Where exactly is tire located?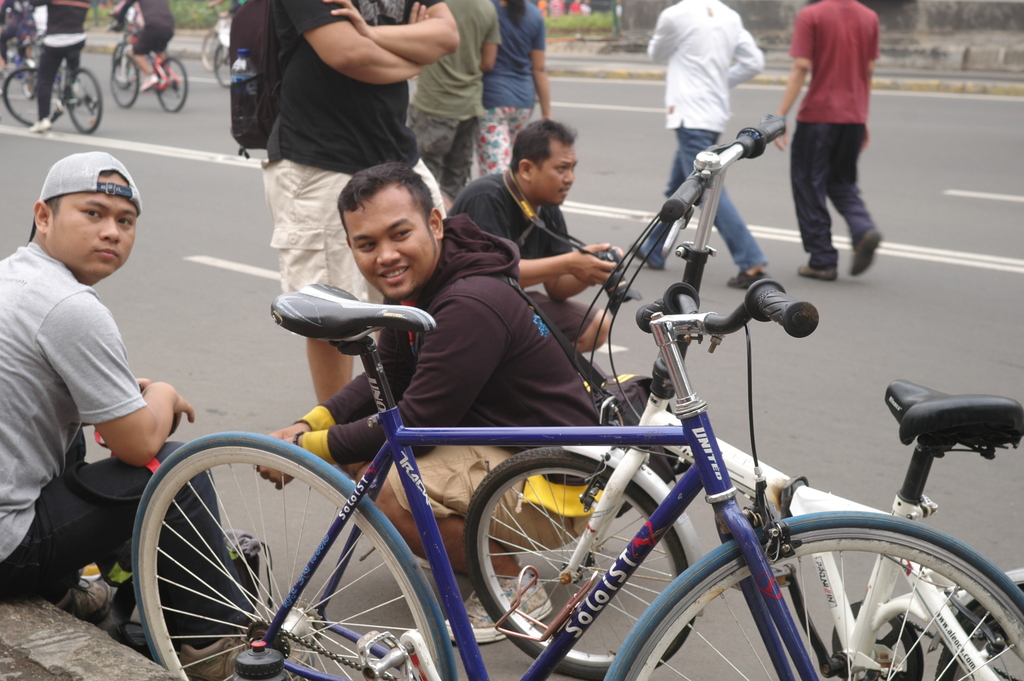
Its bounding box is box(213, 42, 239, 86).
